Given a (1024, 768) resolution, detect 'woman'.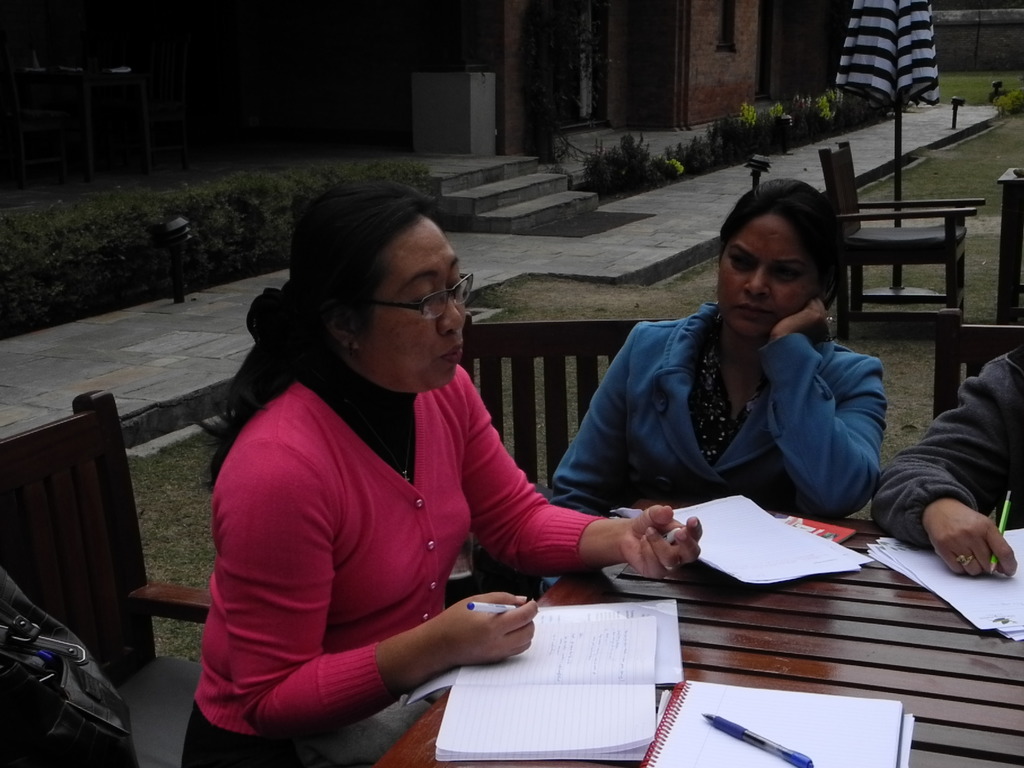
<bbox>541, 181, 887, 586</bbox>.
